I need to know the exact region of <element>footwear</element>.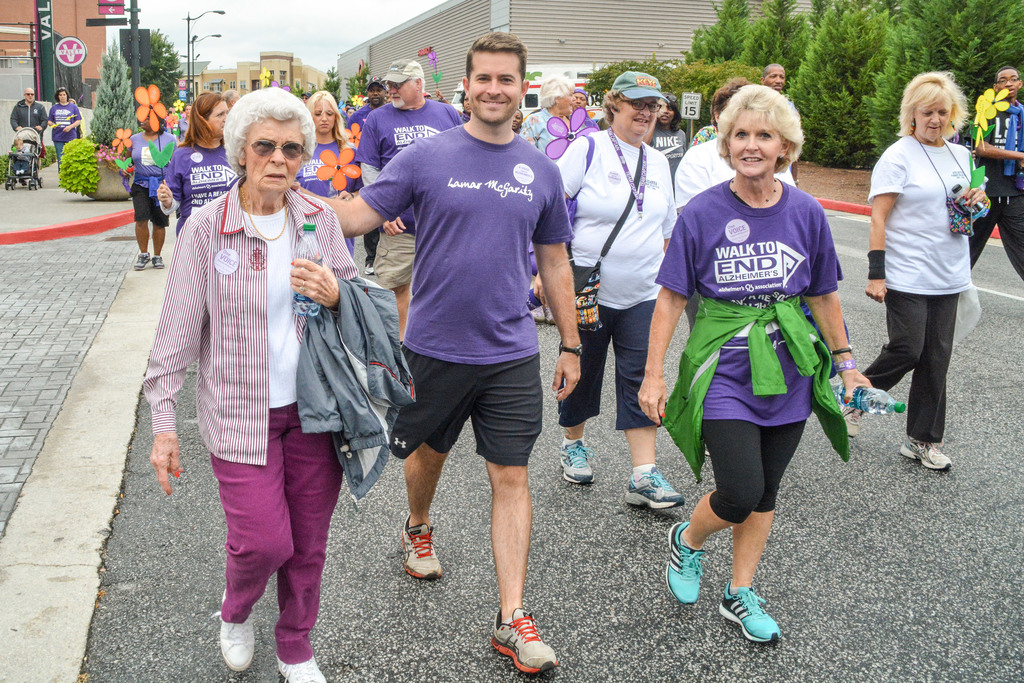
Region: 492 606 556 675.
